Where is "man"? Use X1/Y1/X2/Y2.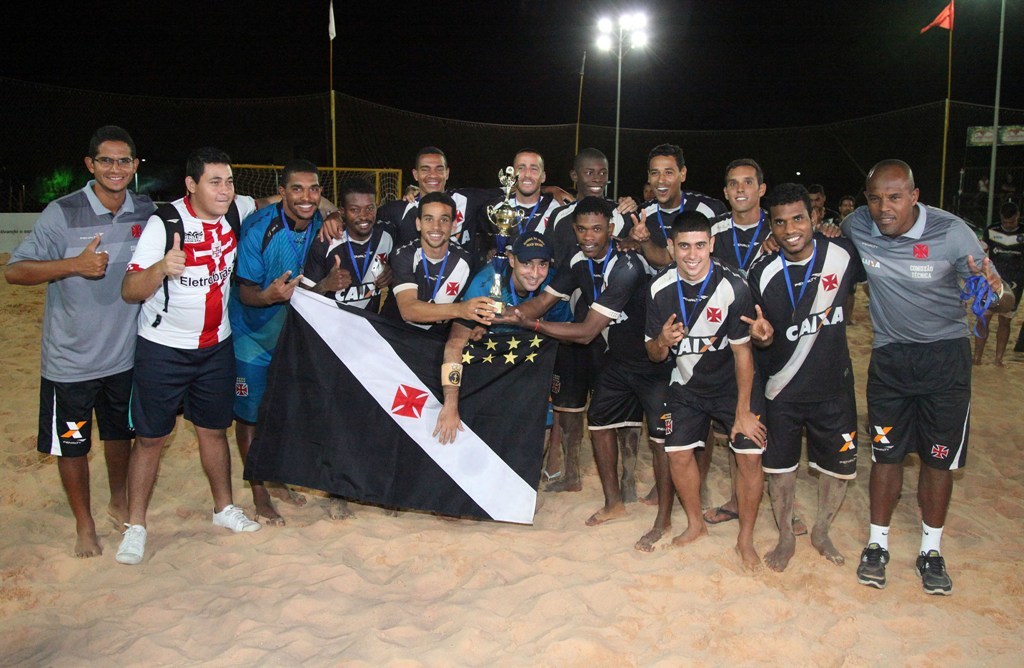
476/200/681/552.
